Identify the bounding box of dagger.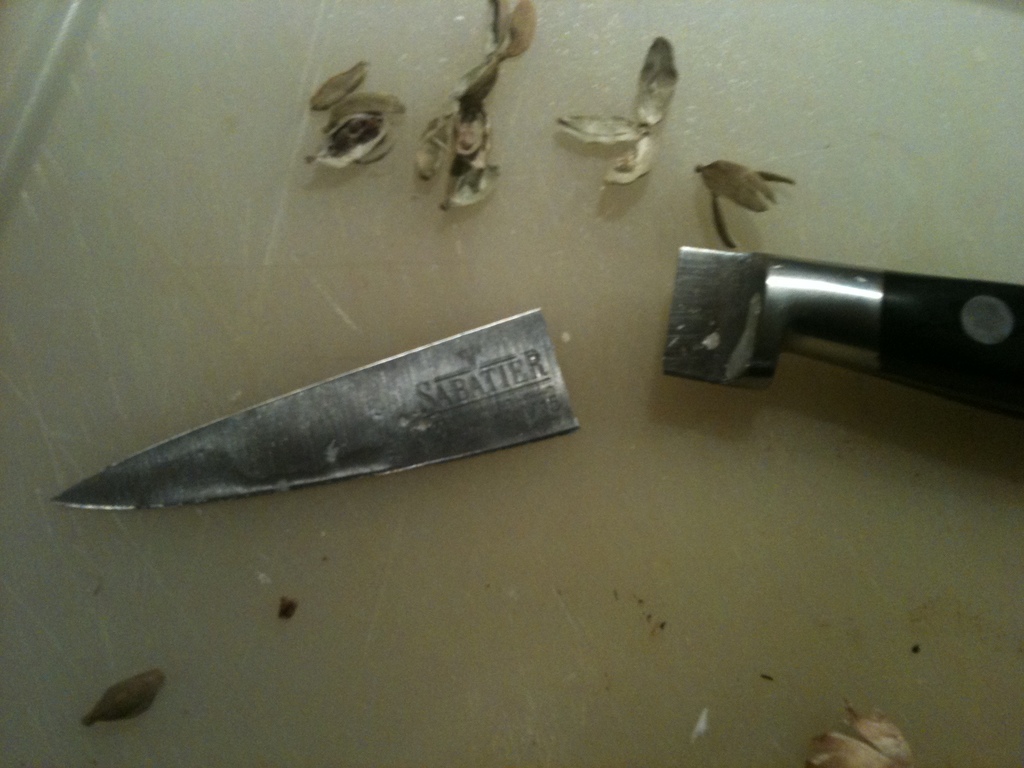
49:308:582:509.
